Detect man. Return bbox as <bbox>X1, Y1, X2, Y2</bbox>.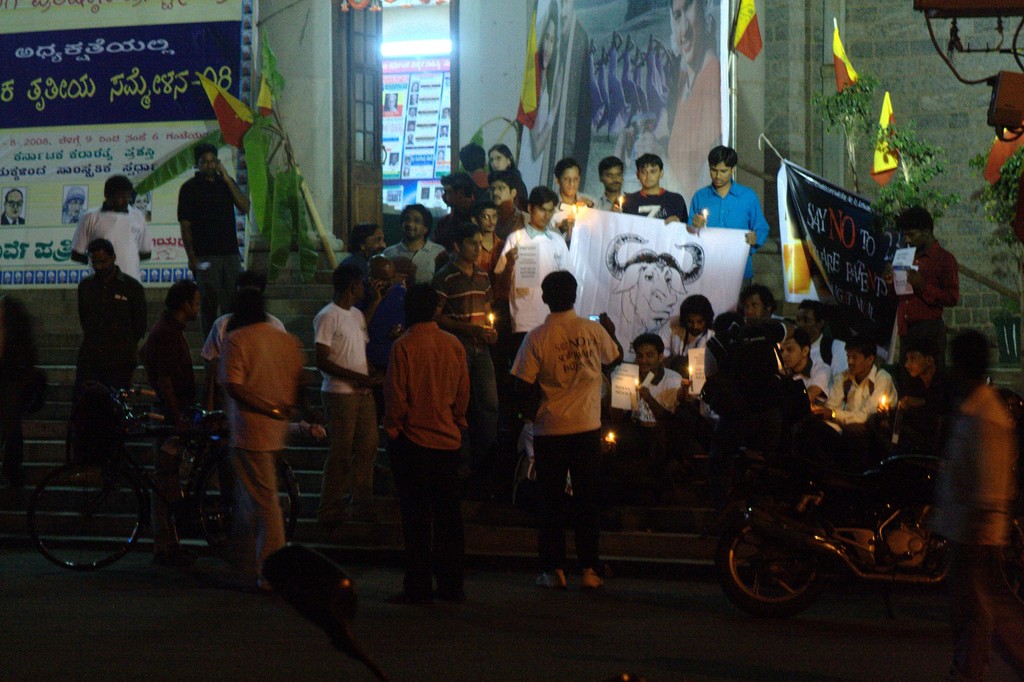
<bbox>715, 282, 797, 442</bbox>.
